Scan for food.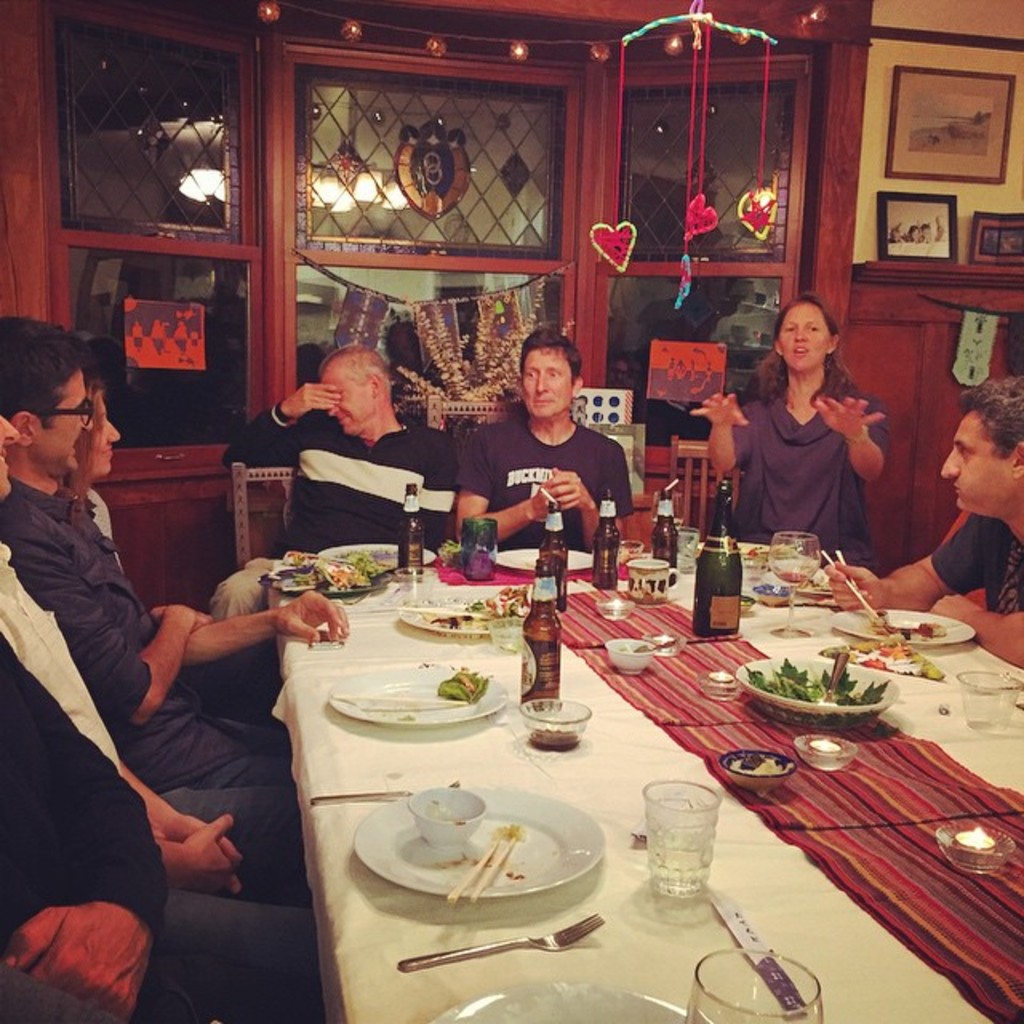
Scan result: (440,672,491,706).
